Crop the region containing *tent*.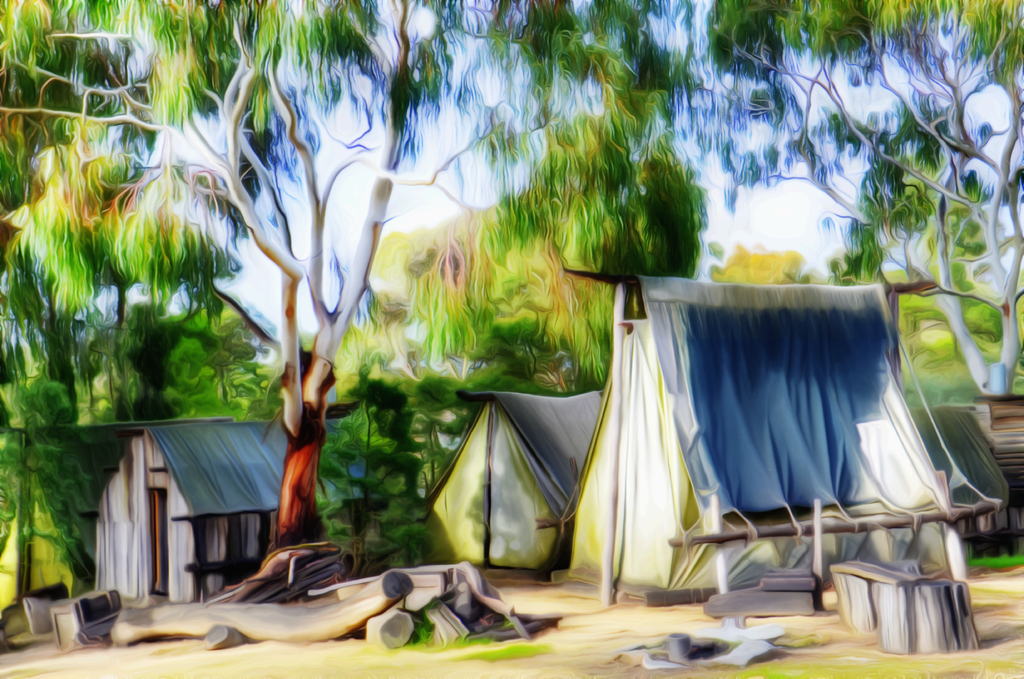
Crop region: crop(63, 422, 327, 619).
